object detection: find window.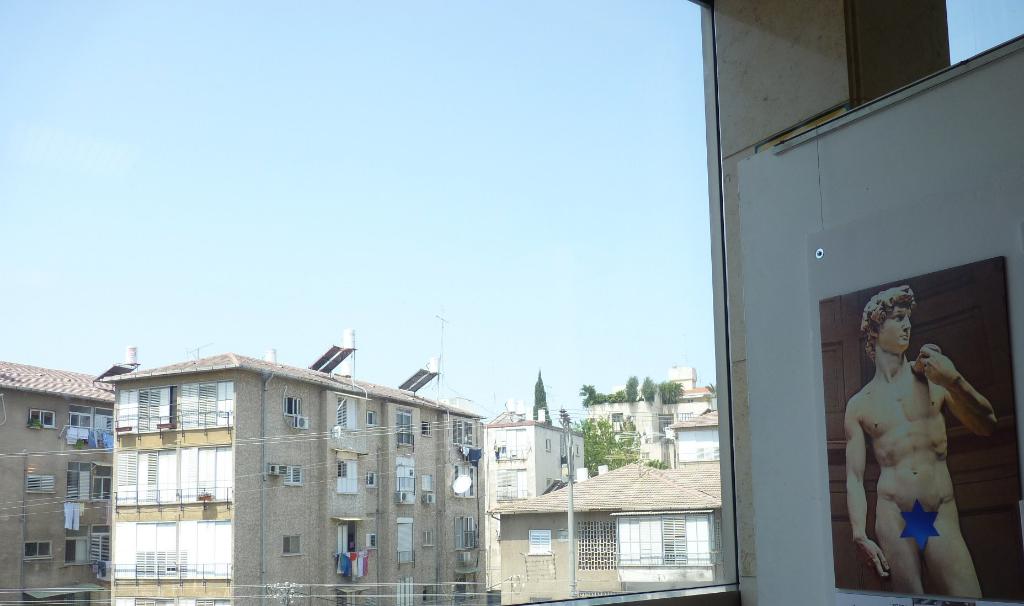
68,542,84,564.
